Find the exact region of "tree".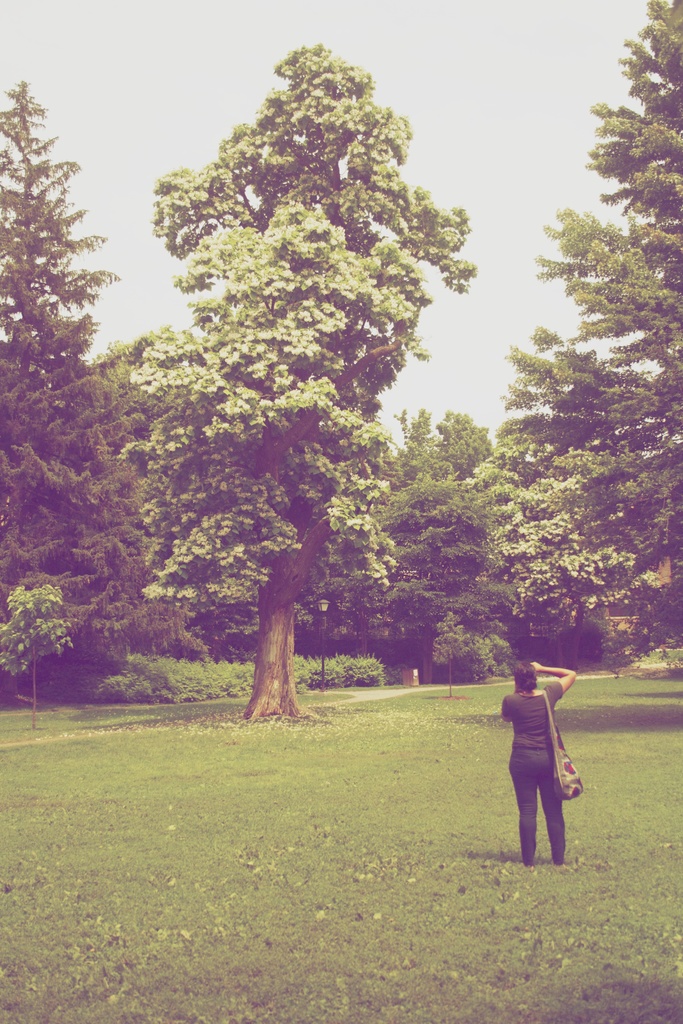
Exact region: (x1=0, y1=108, x2=155, y2=743).
